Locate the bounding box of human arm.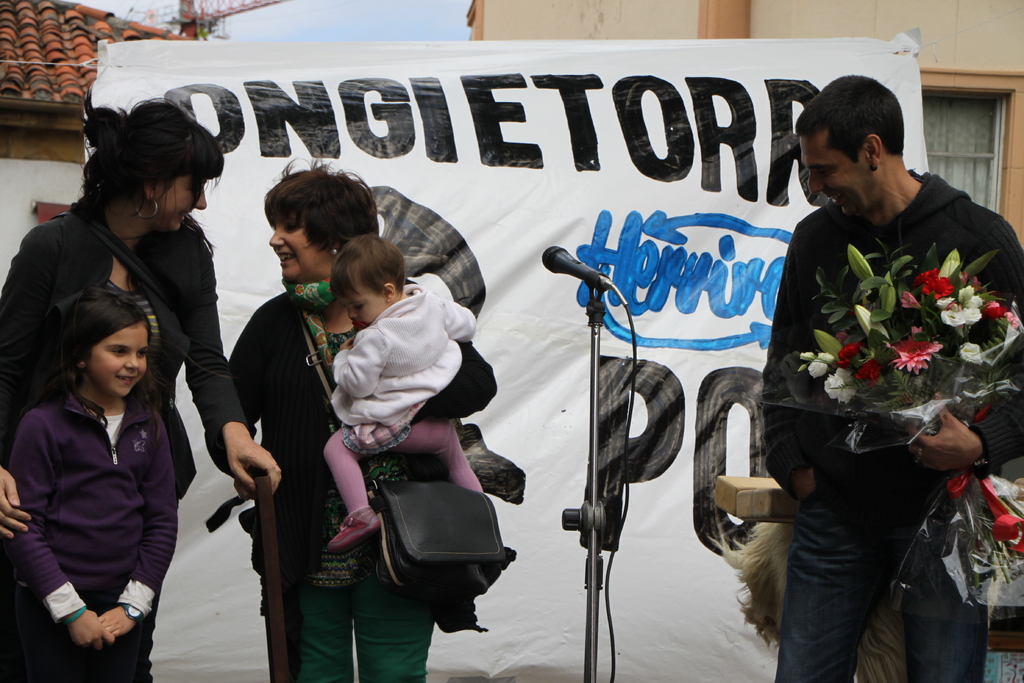
Bounding box: [x1=892, y1=212, x2=1023, y2=483].
